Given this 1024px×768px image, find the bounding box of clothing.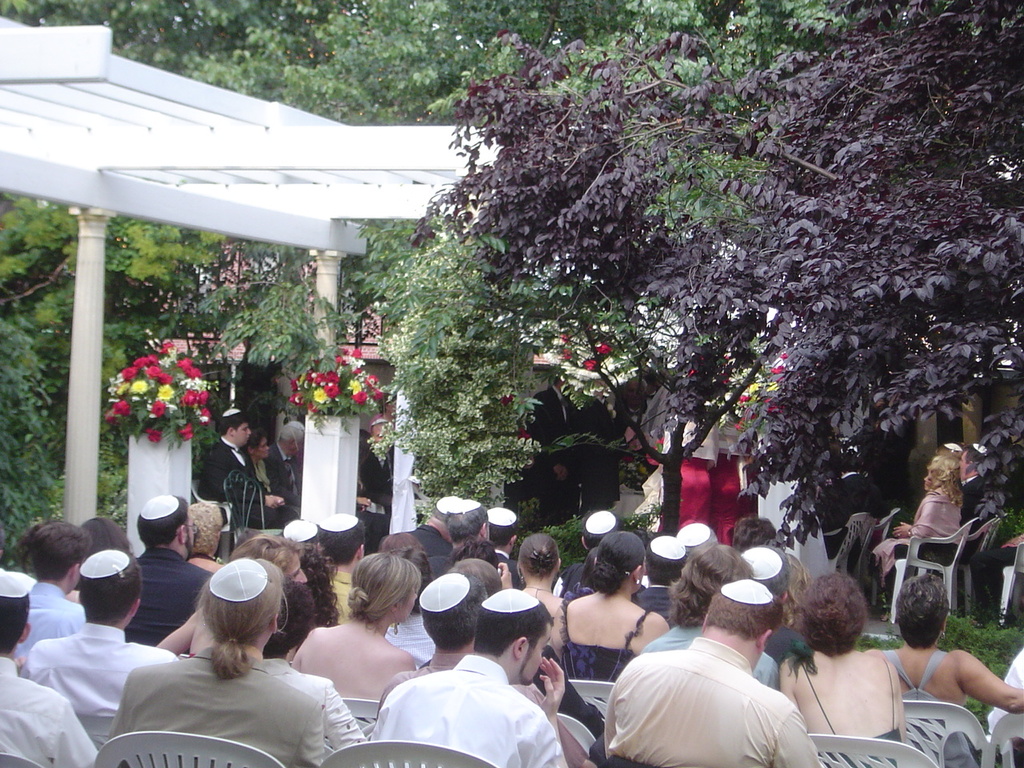
[794, 656, 893, 767].
